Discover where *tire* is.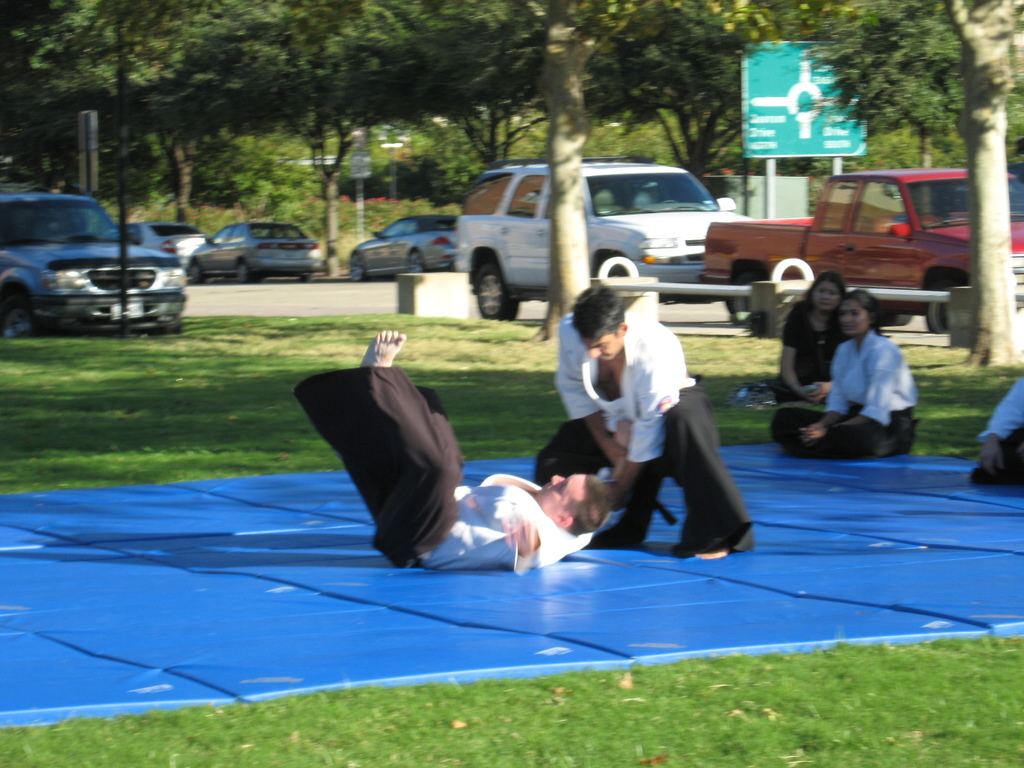
Discovered at x1=927 y1=280 x2=964 y2=332.
